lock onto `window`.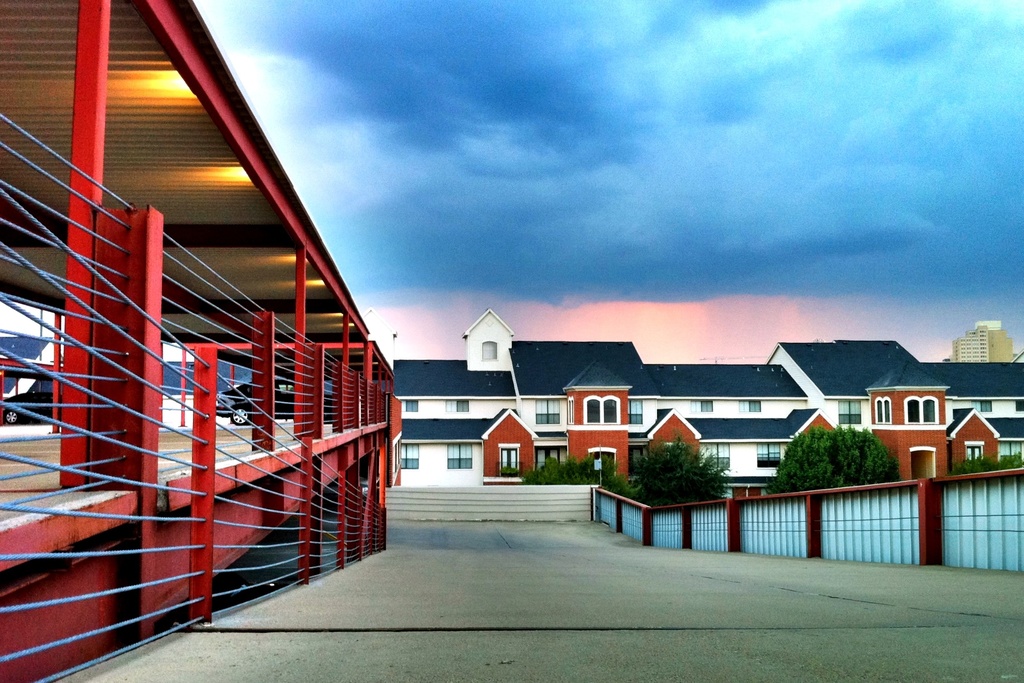
Locked: <box>998,440,1023,459</box>.
